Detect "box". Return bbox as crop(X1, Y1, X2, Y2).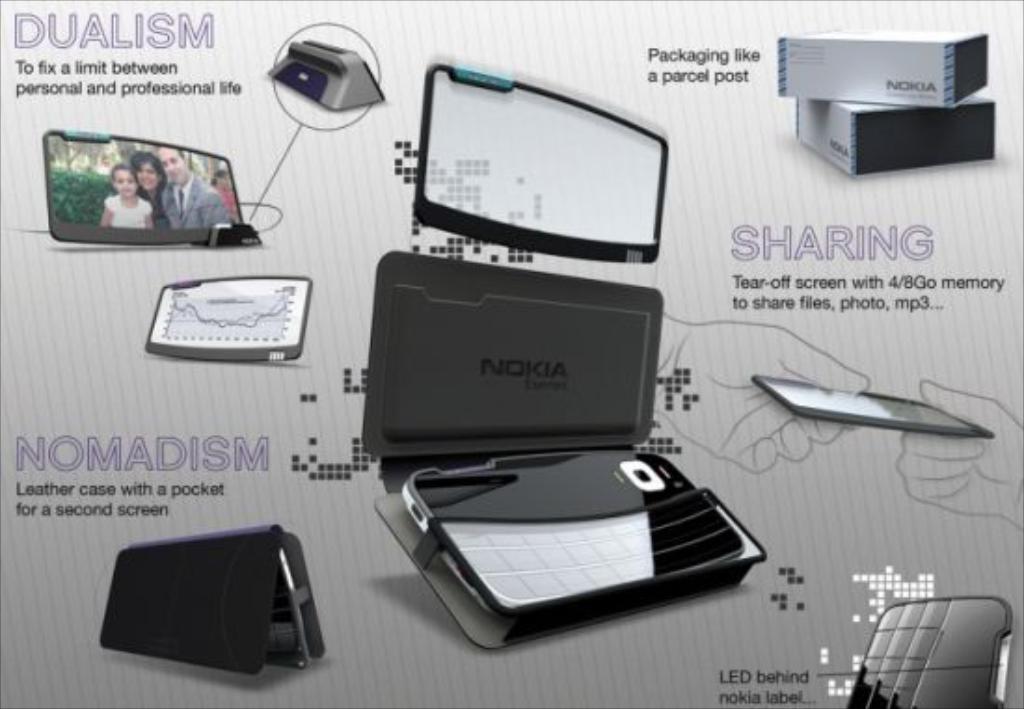
crop(797, 99, 994, 177).
